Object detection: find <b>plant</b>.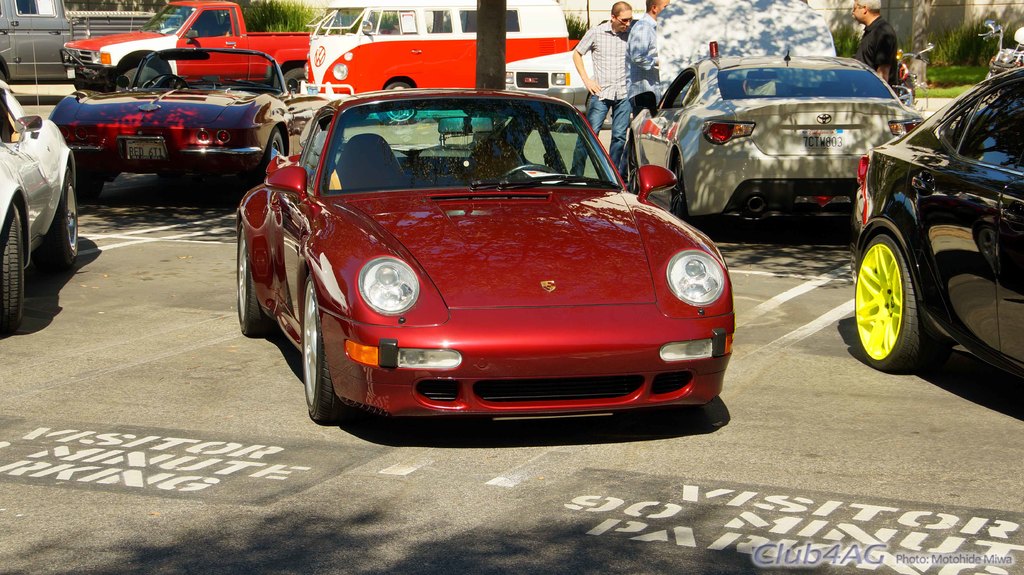
left=238, top=1, right=334, bottom=45.
